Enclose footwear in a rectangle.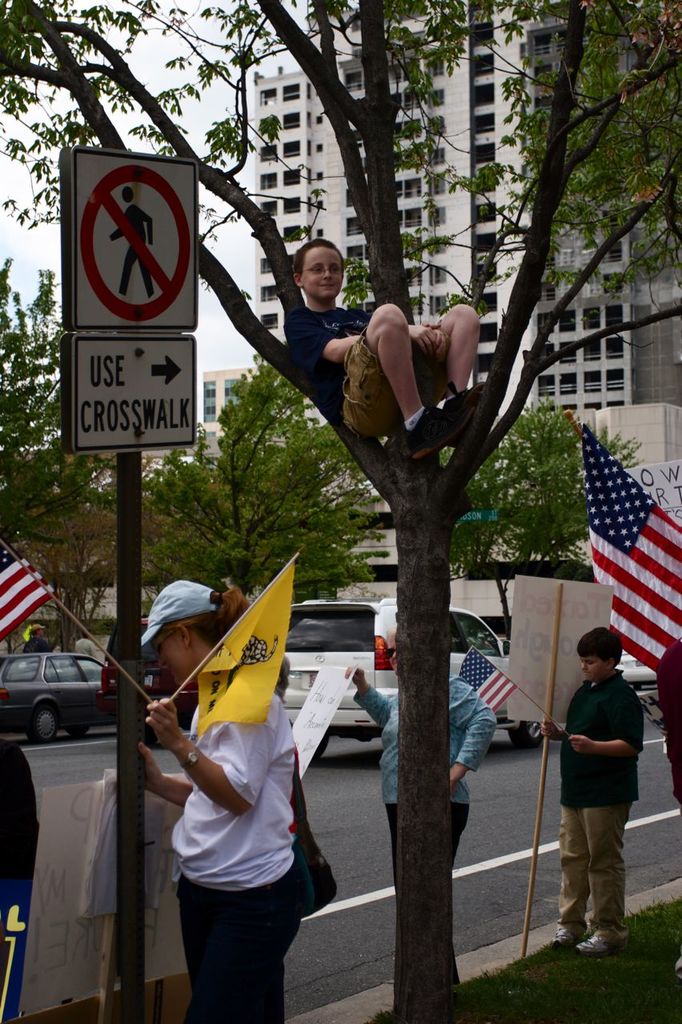
bbox(541, 924, 569, 945).
